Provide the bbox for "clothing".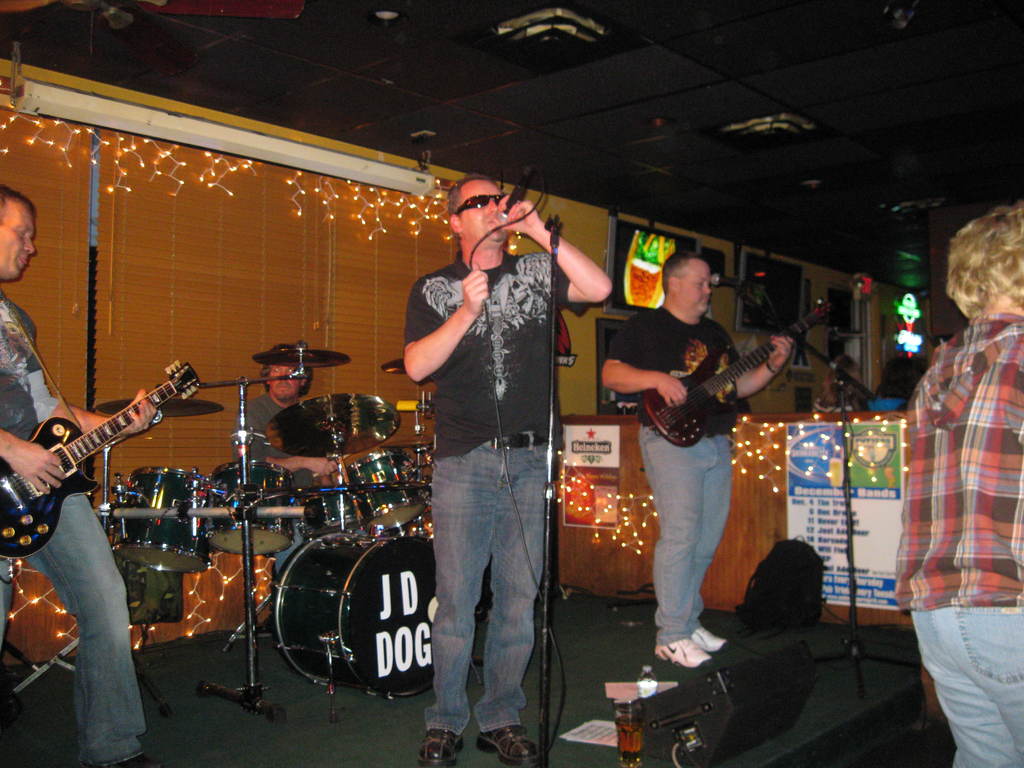
select_region(605, 301, 750, 647).
